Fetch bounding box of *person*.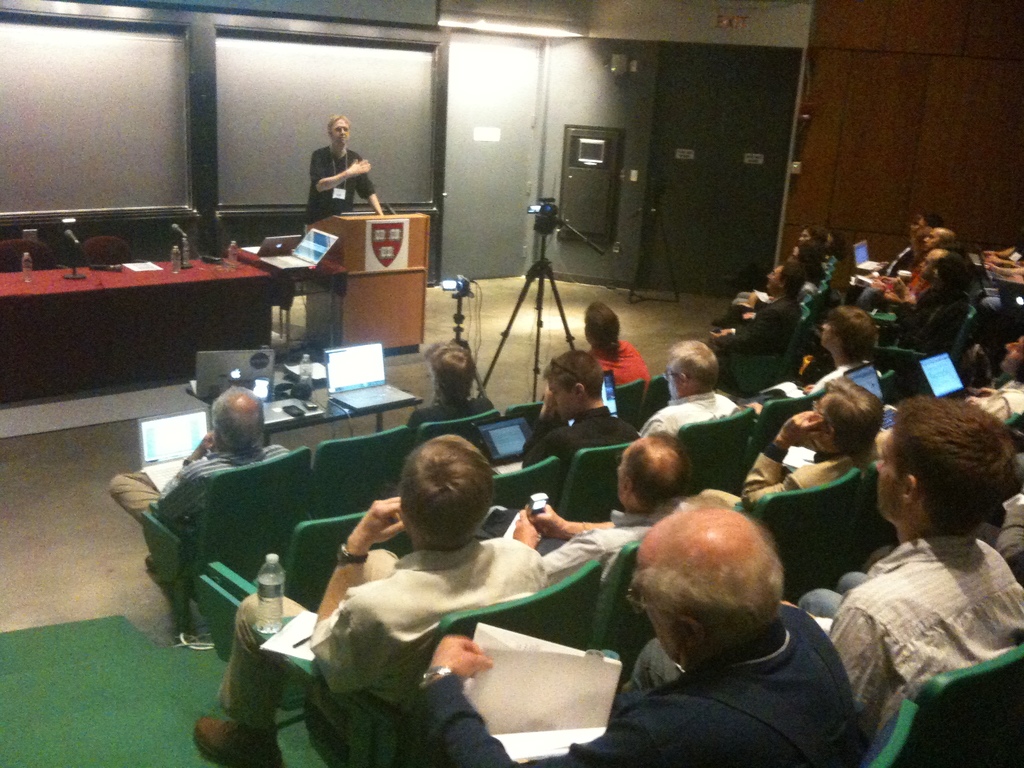
Bbox: {"x1": 546, "y1": 509, "x2": 859, "y2": 767}.
